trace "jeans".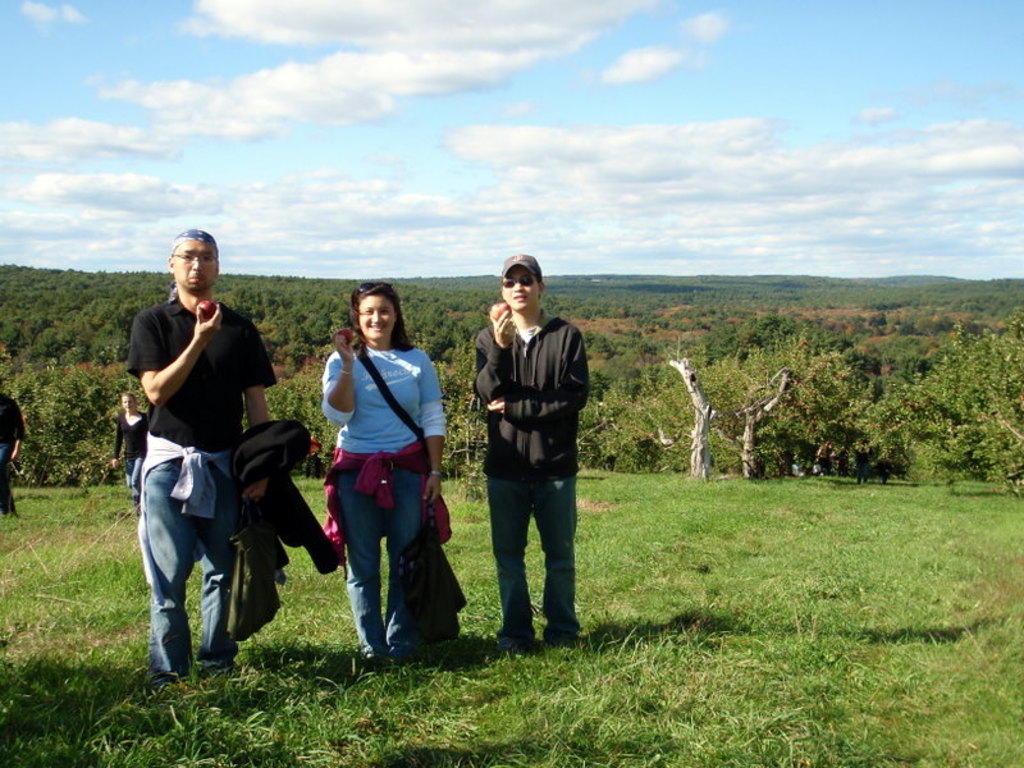
Traced to x1=340 y1=467 x2=420 y2=662.
